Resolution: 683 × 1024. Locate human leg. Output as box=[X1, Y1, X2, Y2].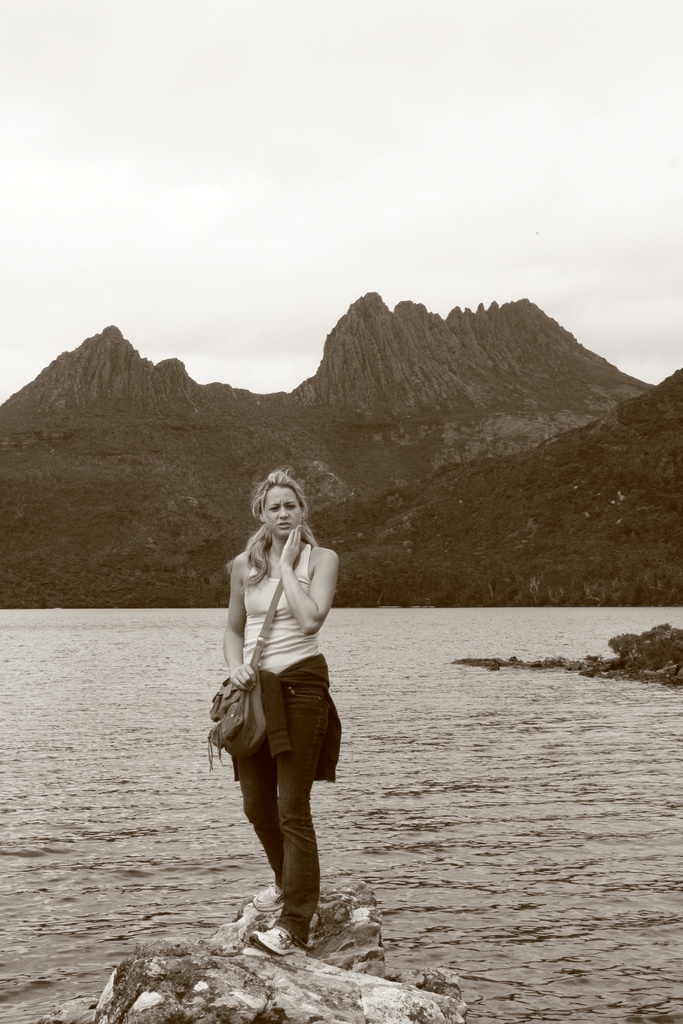
box=[248, 652, 337, 959].
